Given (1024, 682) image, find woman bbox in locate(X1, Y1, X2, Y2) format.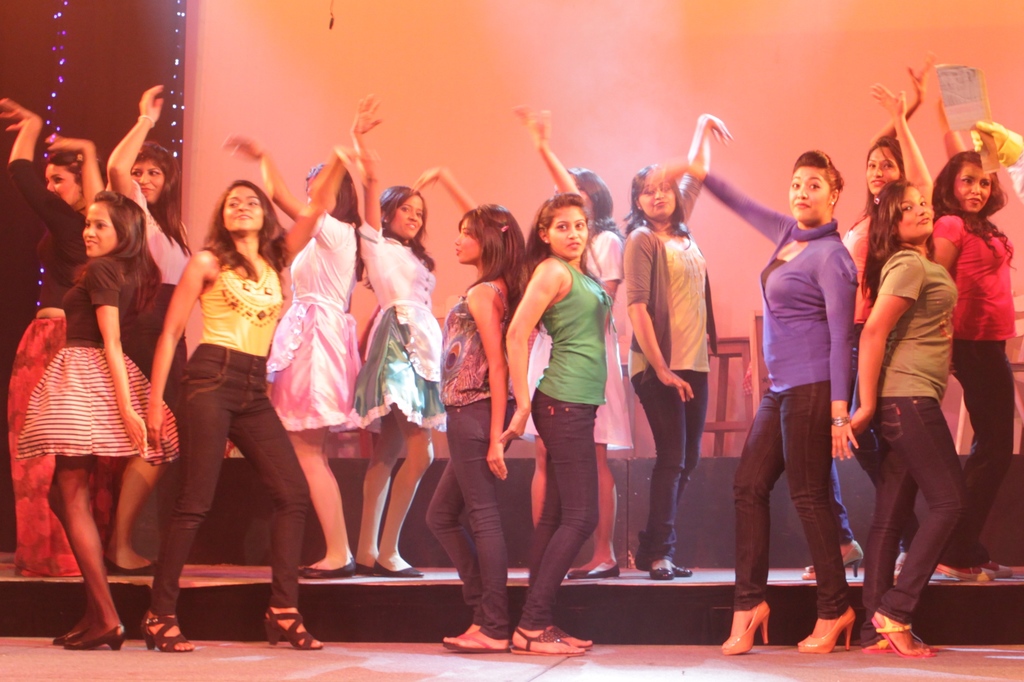
locate(132, 145, 378, 655).
